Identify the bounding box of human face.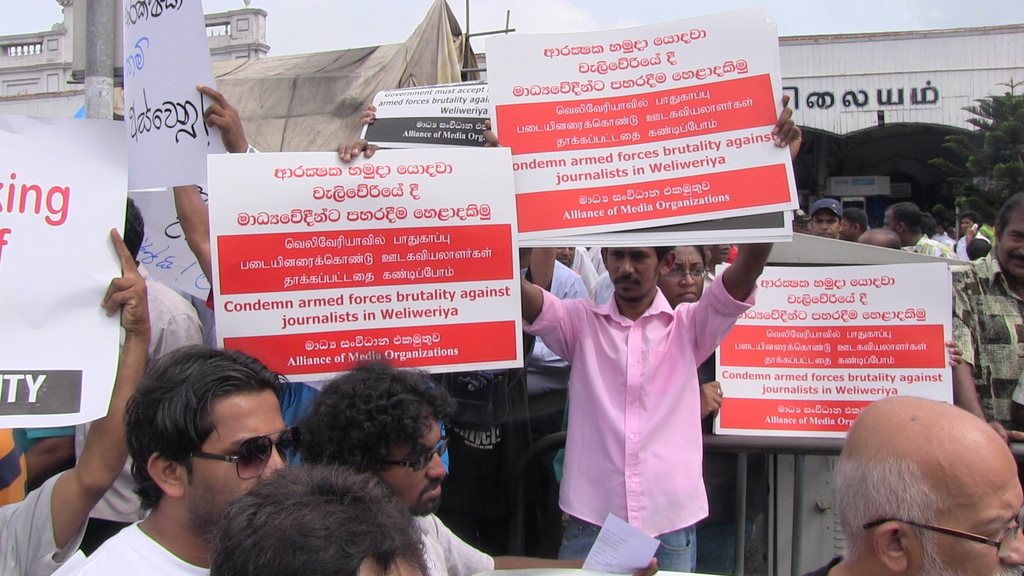
BBox(184, 387, 287, 533).
